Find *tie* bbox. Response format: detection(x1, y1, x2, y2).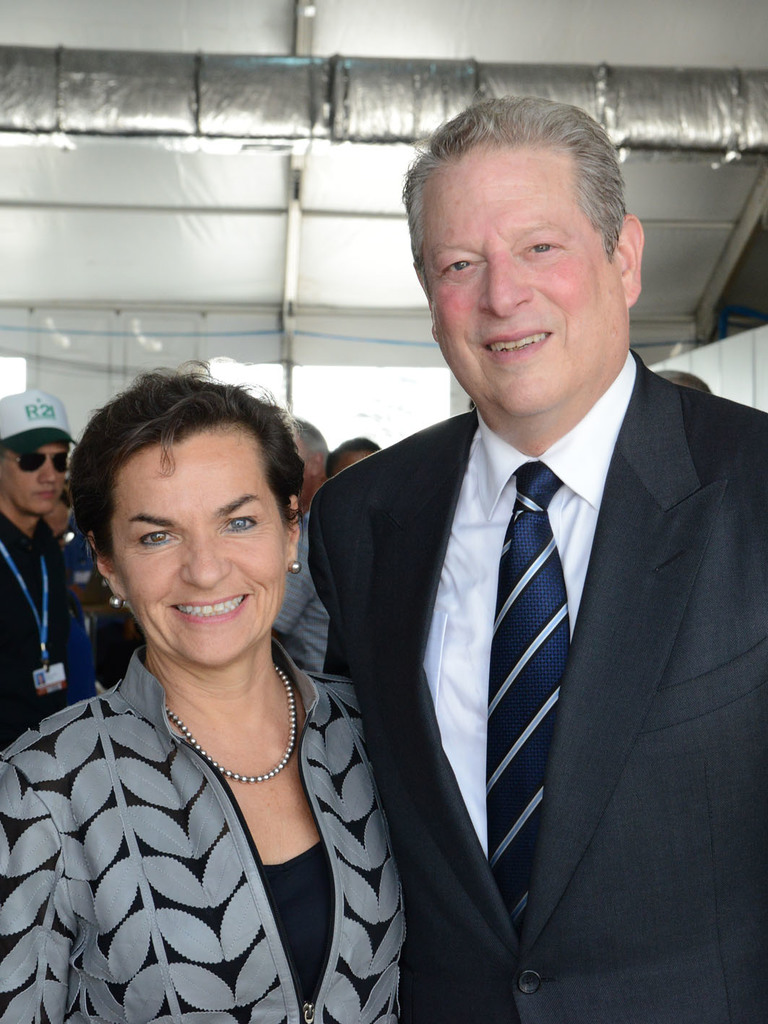
detection(488, 462, 569, 950).
